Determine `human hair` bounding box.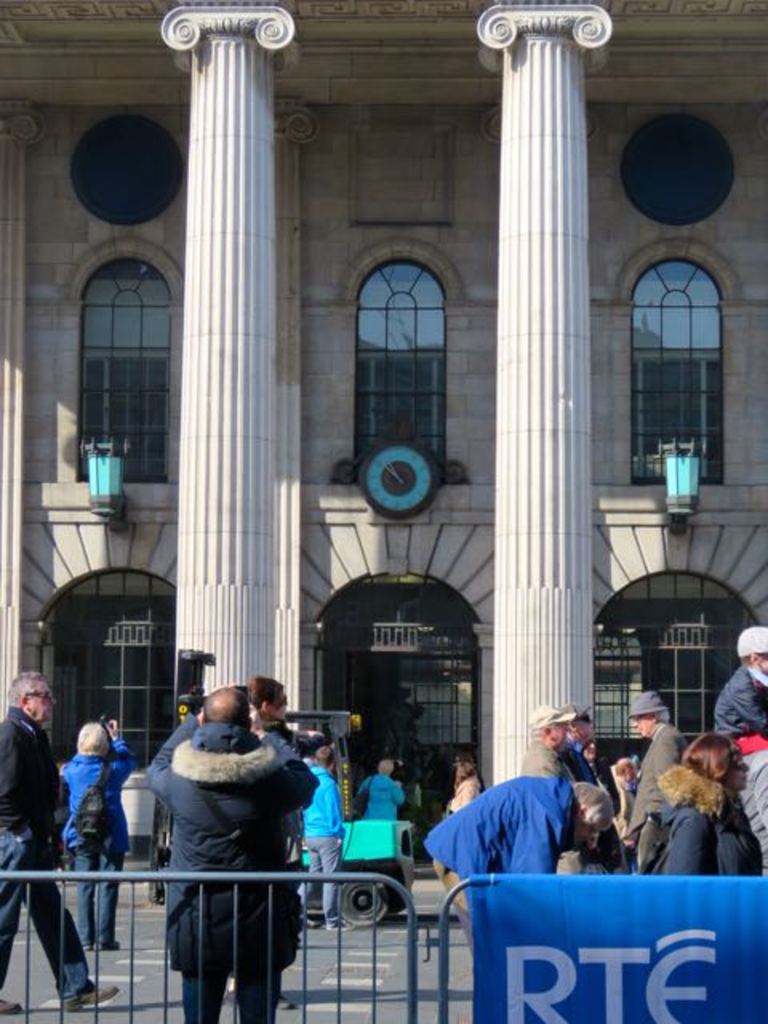
Determined: locate(75, 723, 109, 752).
